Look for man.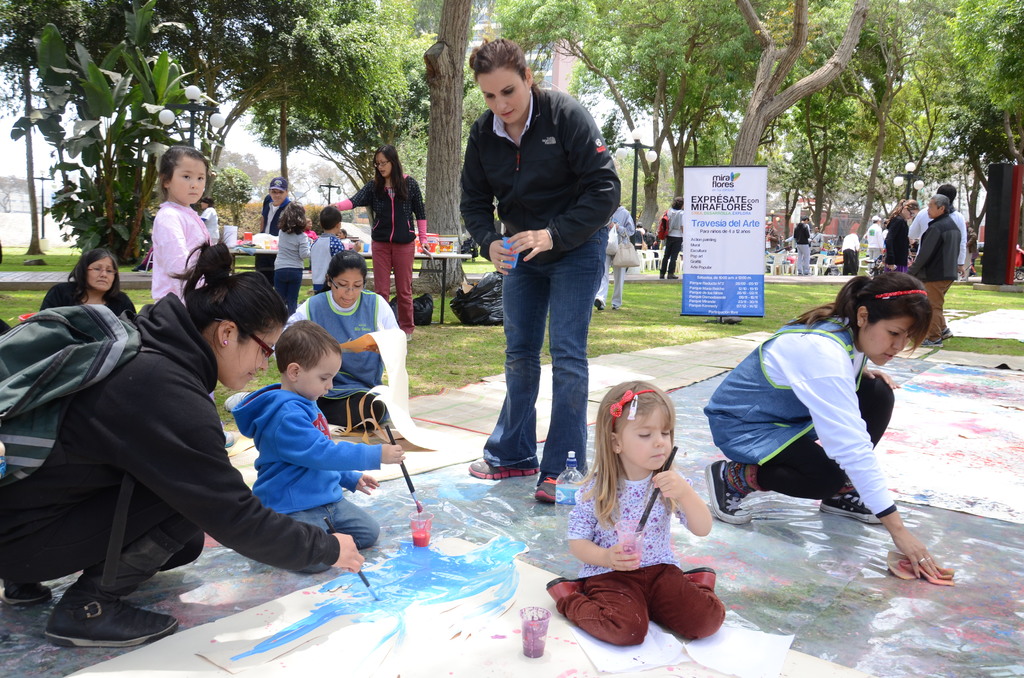
Found: box(906, 190, 959, 342).
